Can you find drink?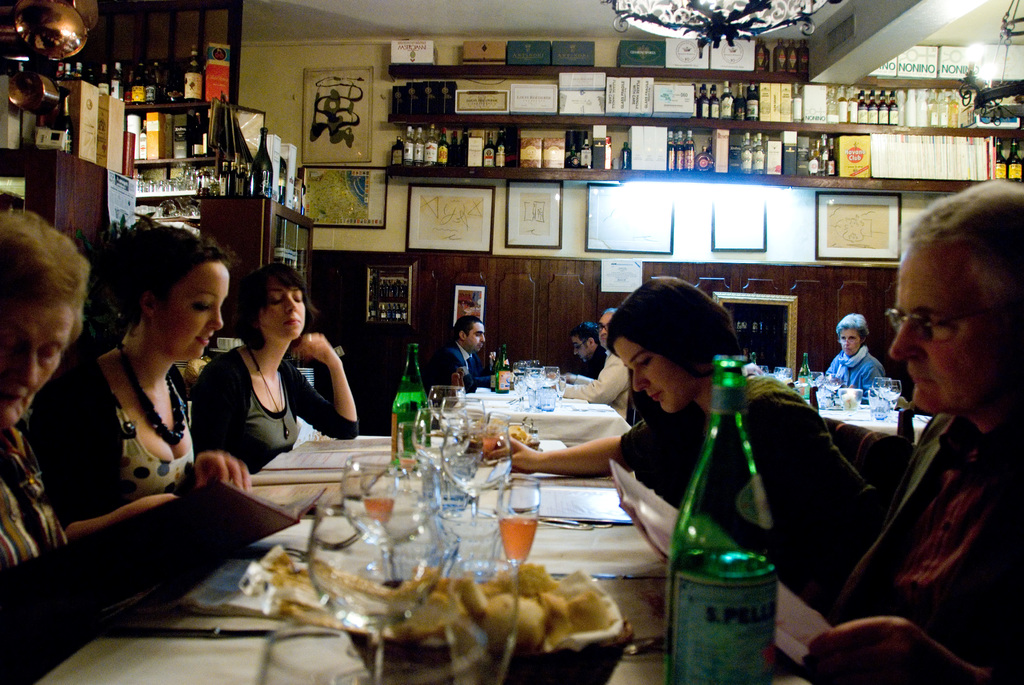
Yes, bounding box: 790 83 803 120.
